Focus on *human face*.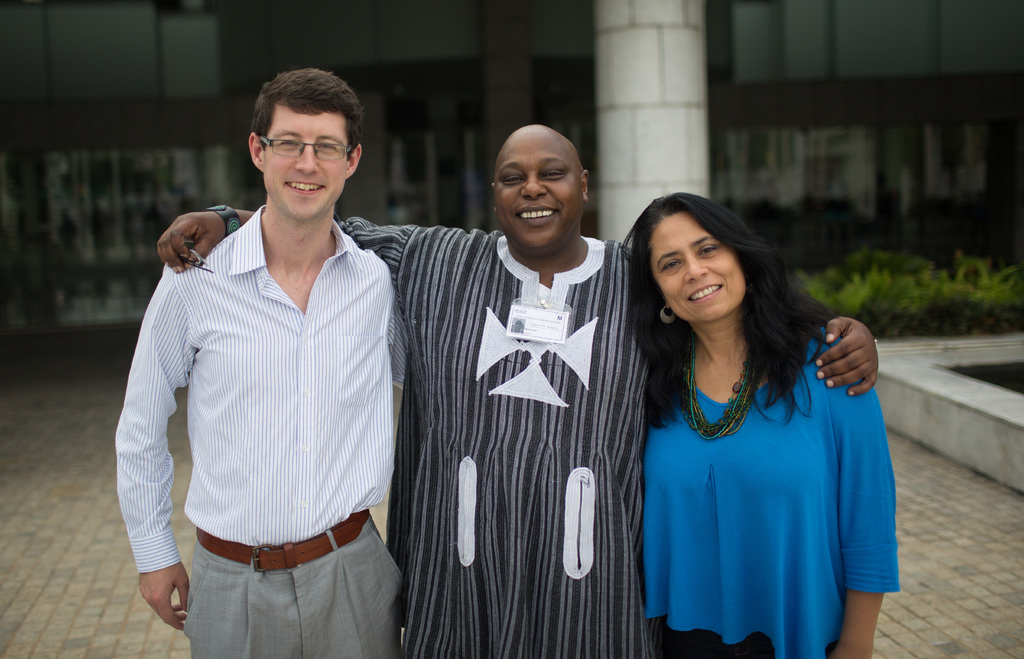
Focused at locate(648, 211, 748, 325).
